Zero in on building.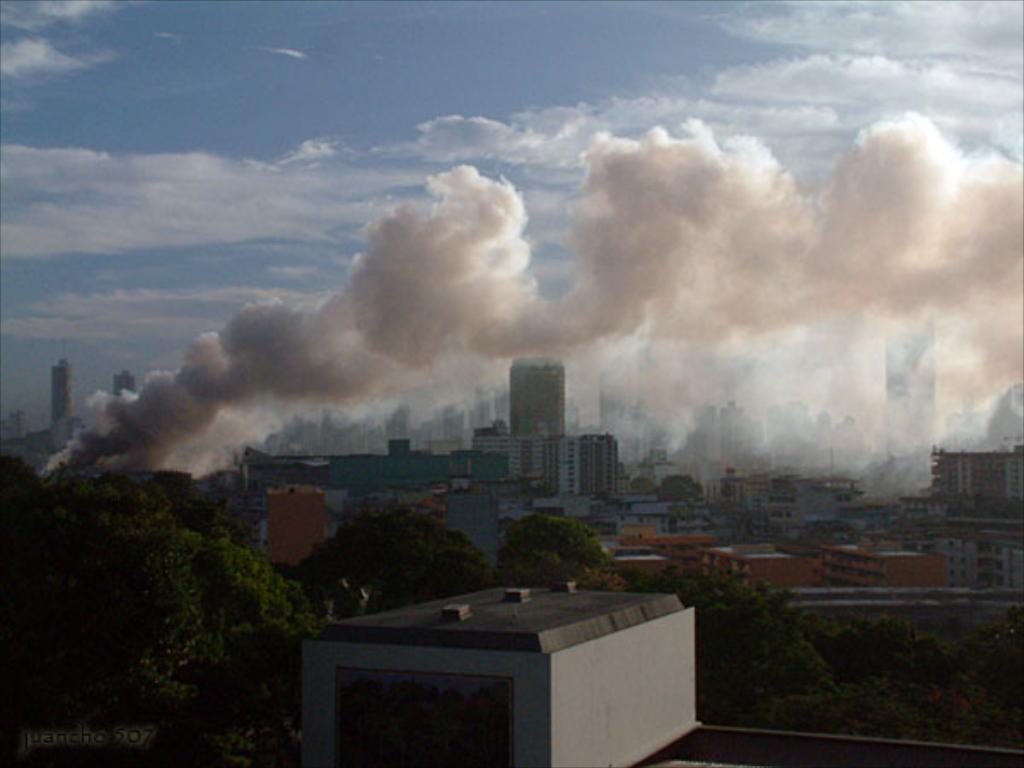
Zeroed in: box(44, 360, 61, 416).
